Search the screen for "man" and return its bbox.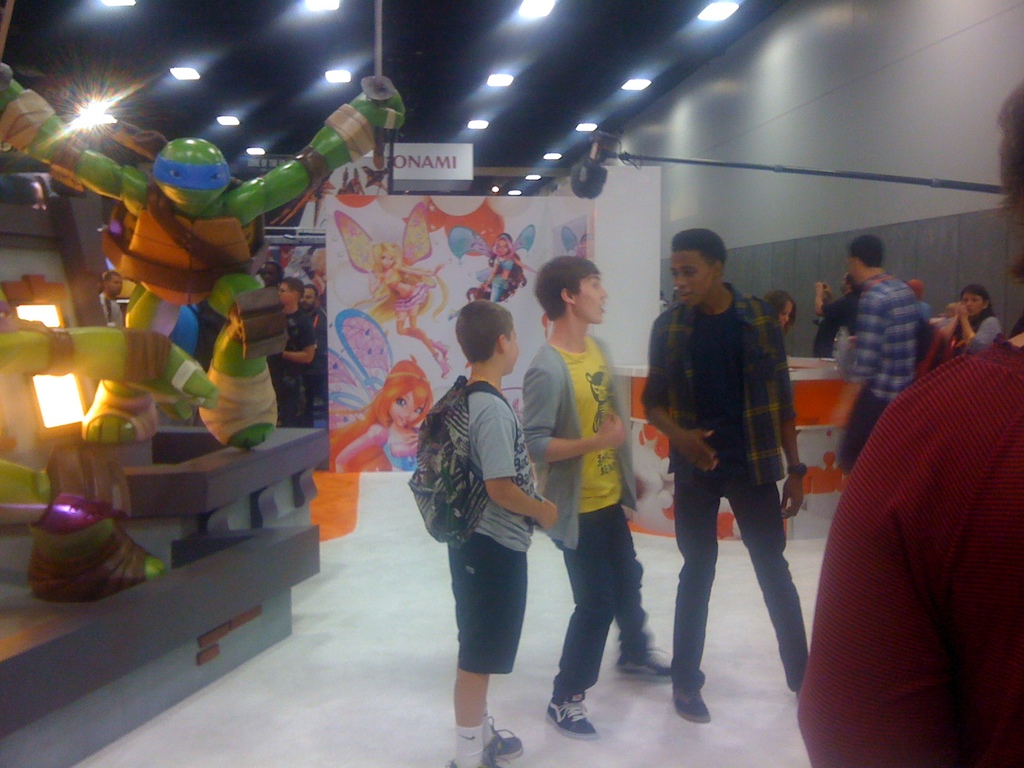
Found: [812,273,858,337].
